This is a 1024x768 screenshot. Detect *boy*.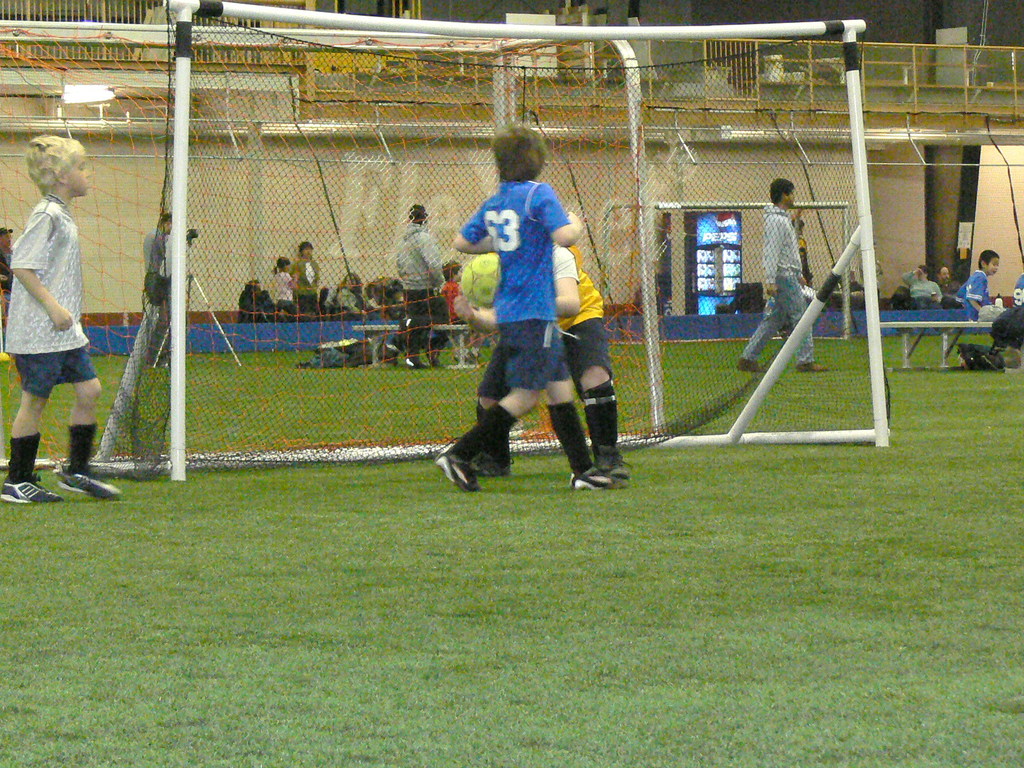
detection(427, 122, 624, 493).
